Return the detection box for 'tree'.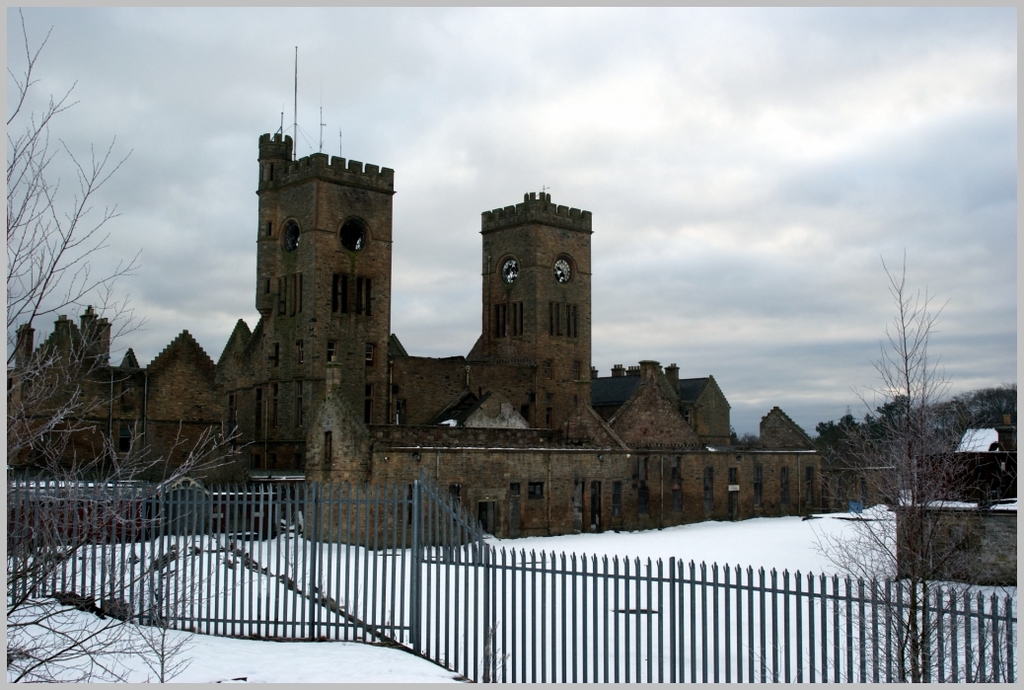
(left=8, top=8, right=257, bottom=682).
